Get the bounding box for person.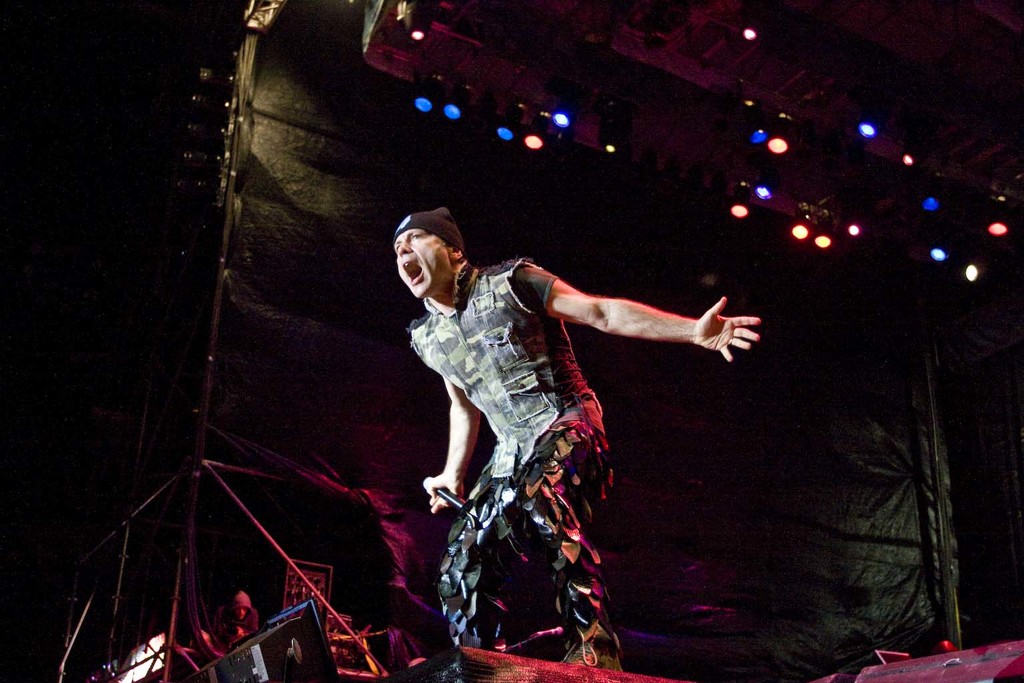
box=[396, 184, 757, 682].
